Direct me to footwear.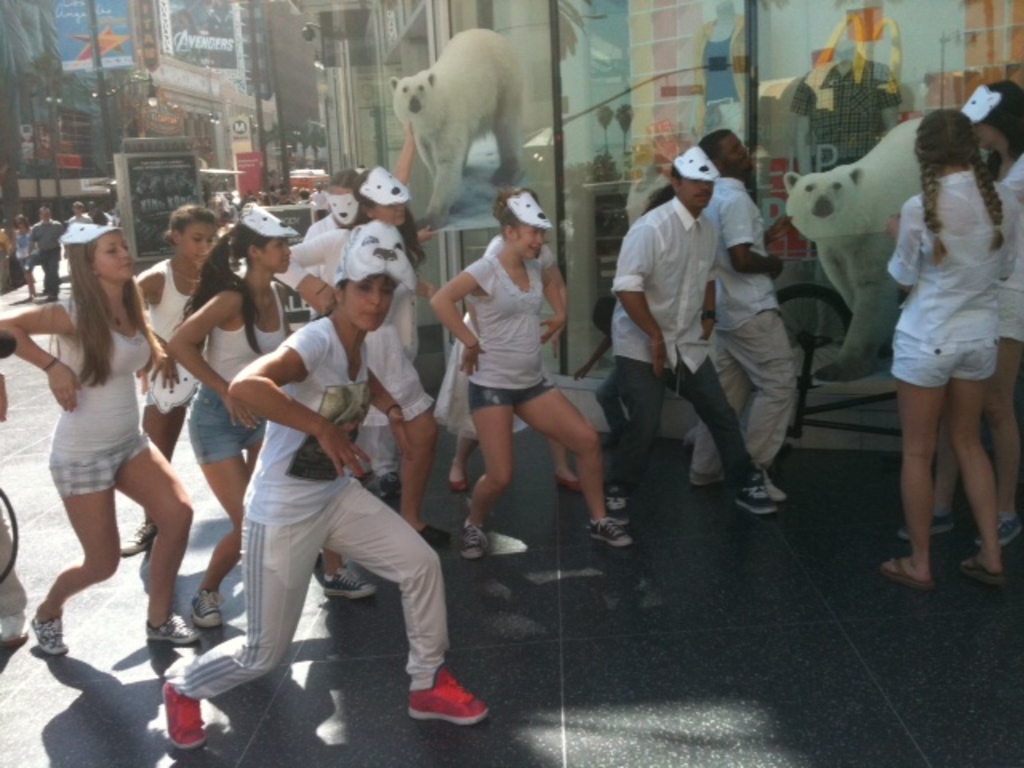
Direction: rect(555, 475, 579, 494).
